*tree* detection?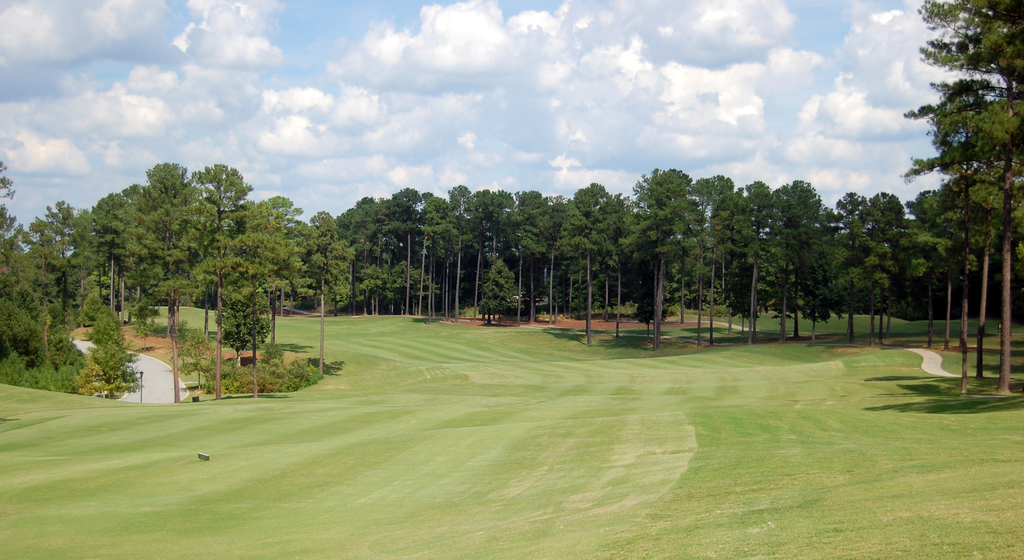
bbox=(886, 0, 1016, 401)
